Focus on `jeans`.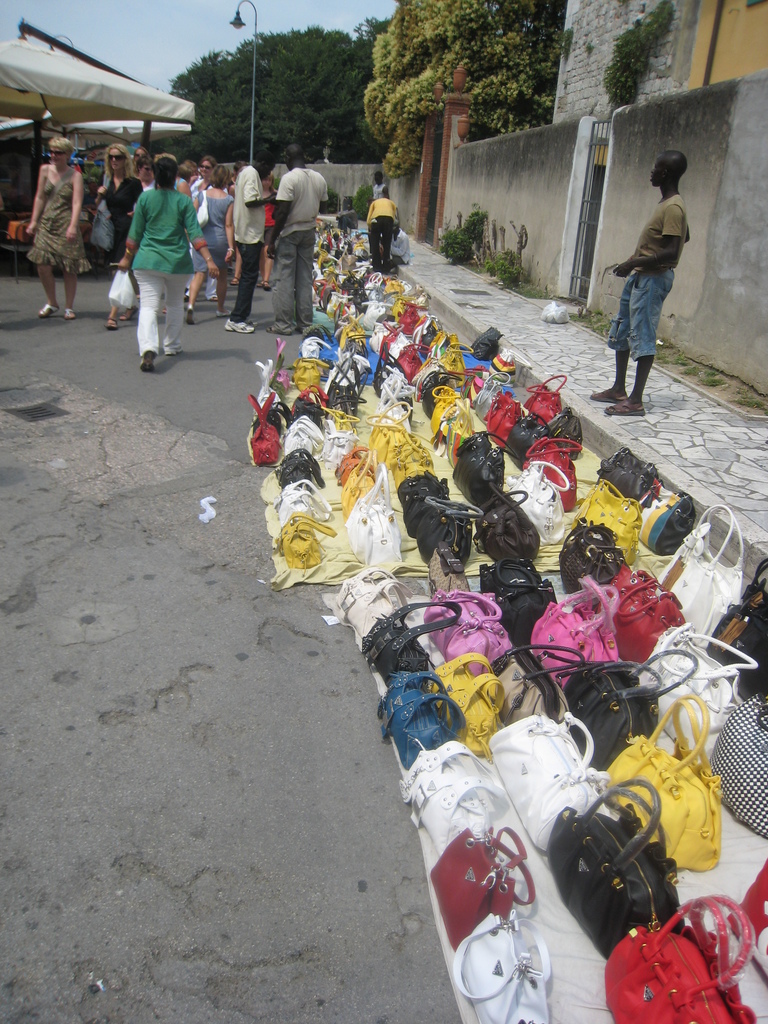
Focused at 231, 241, 262, 325.
